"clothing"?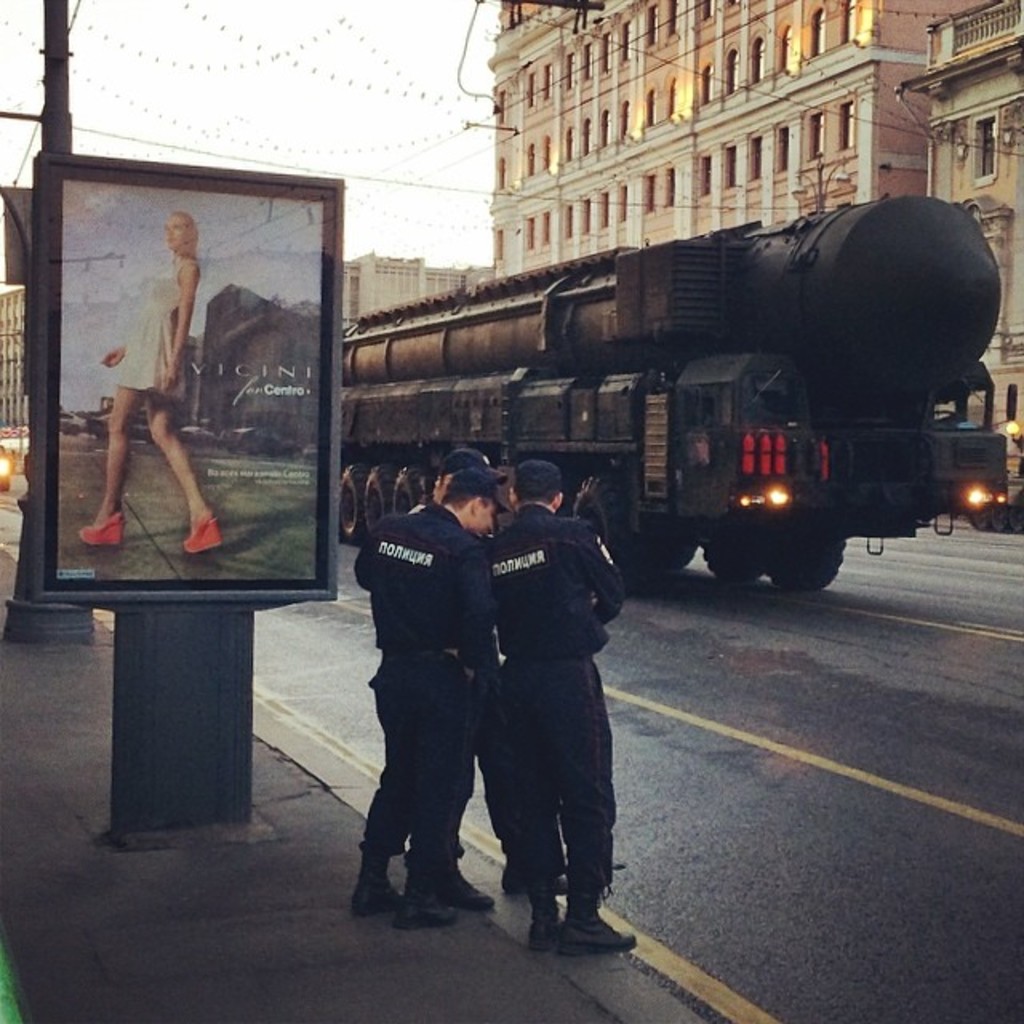
342:506:490:858
